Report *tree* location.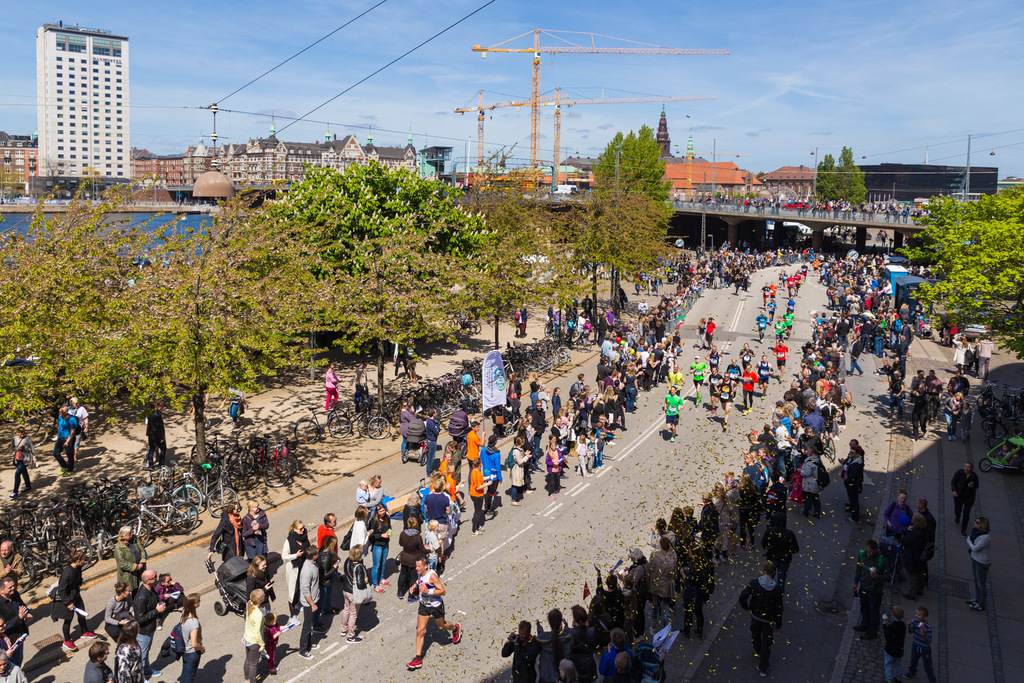
Report: region(836, 138, 870, 199).
